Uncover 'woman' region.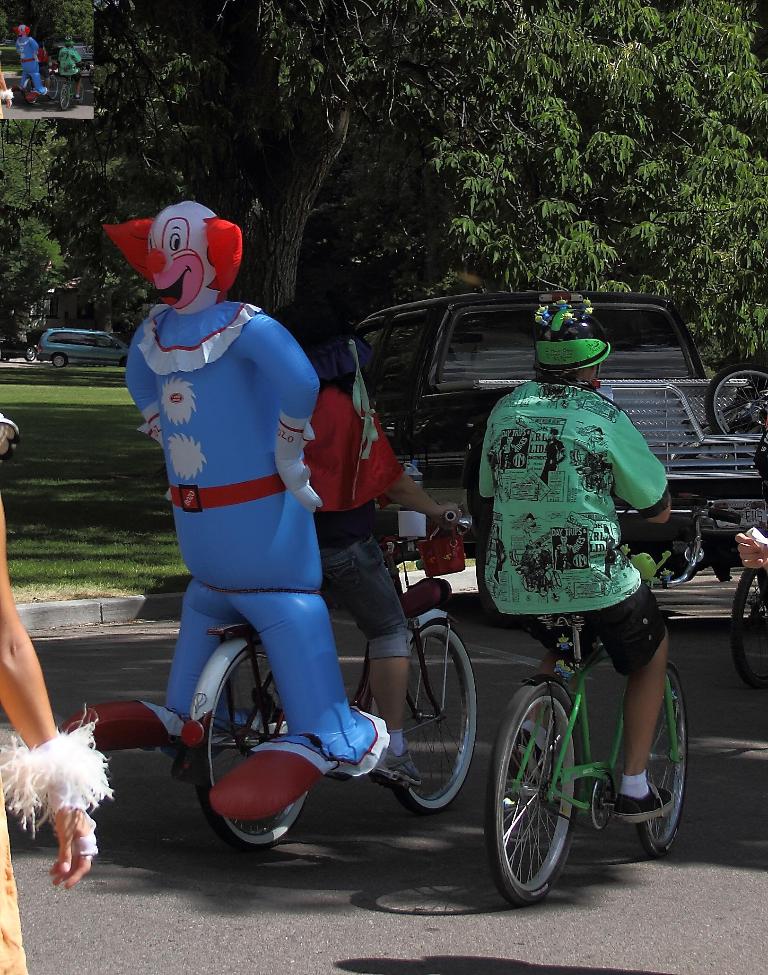
Uncovered: detection(276, 303, 469, 783).
